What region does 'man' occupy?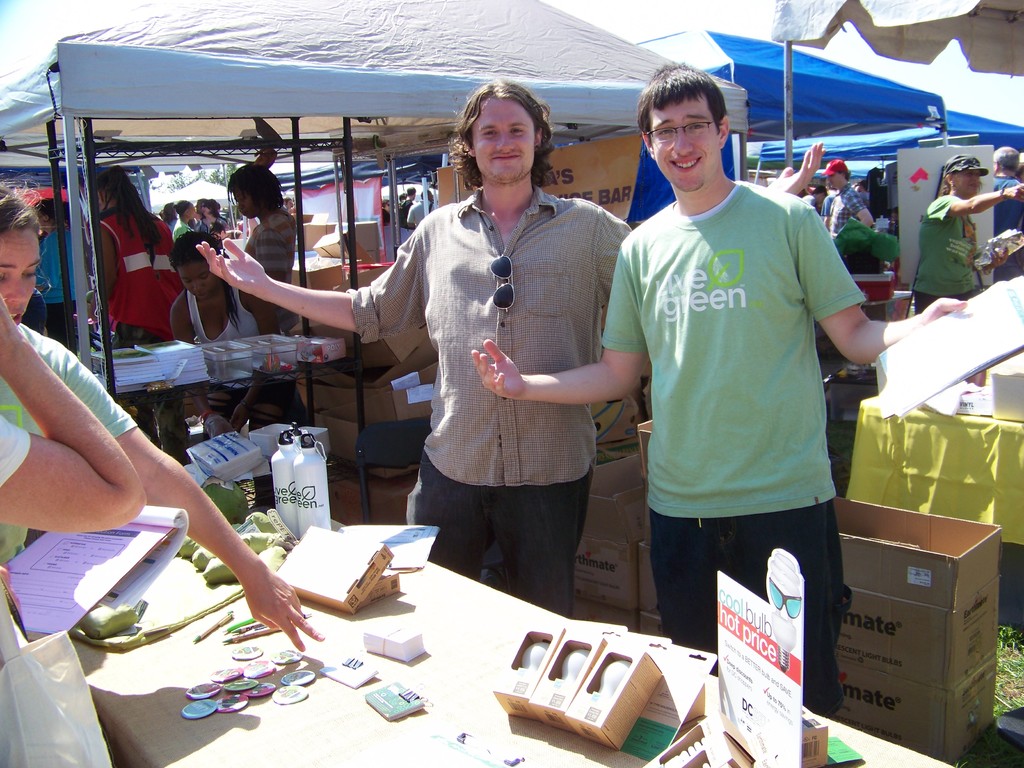
l=196, t=81, r=822, b=620.
